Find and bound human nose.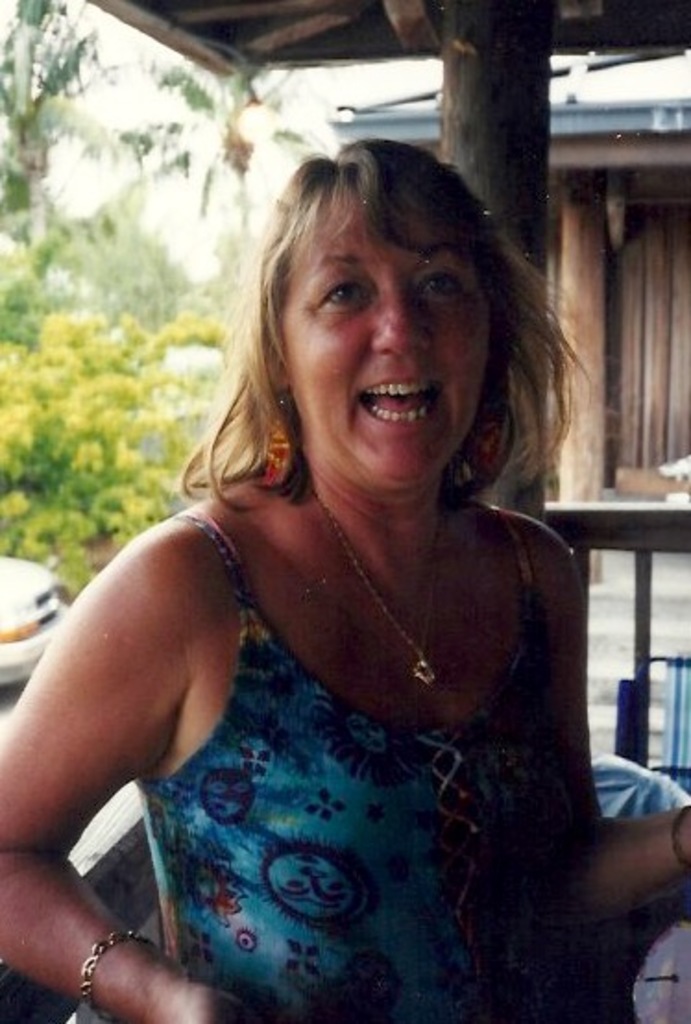
Bound: Rect(370, 283, 434, 366).
